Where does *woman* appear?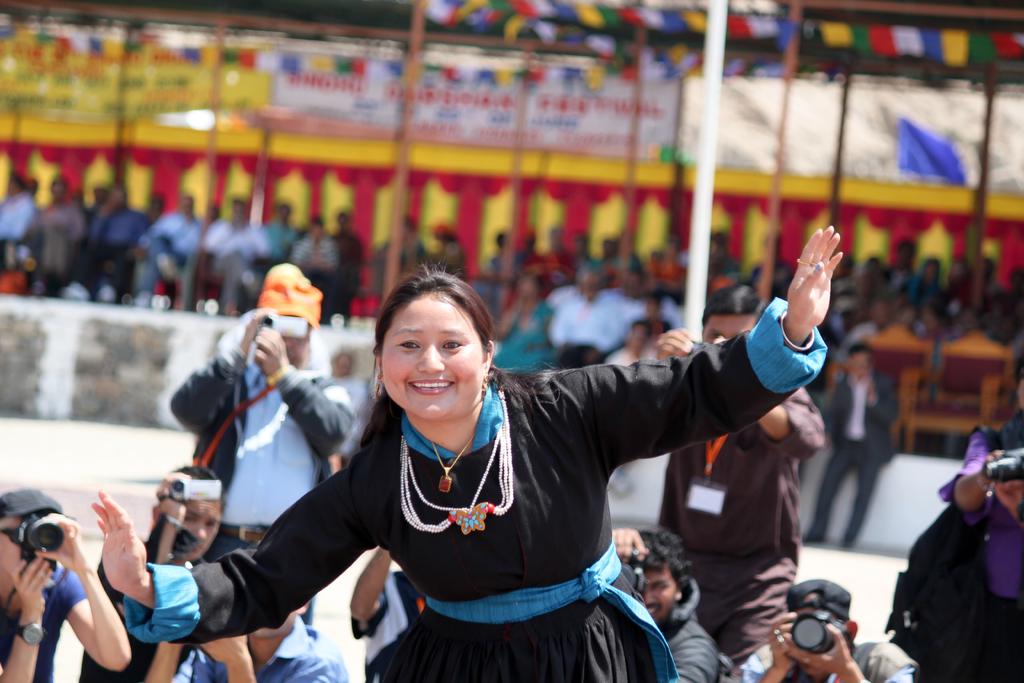
Appears at (left=95, top=227, right=842, bottom=682).
